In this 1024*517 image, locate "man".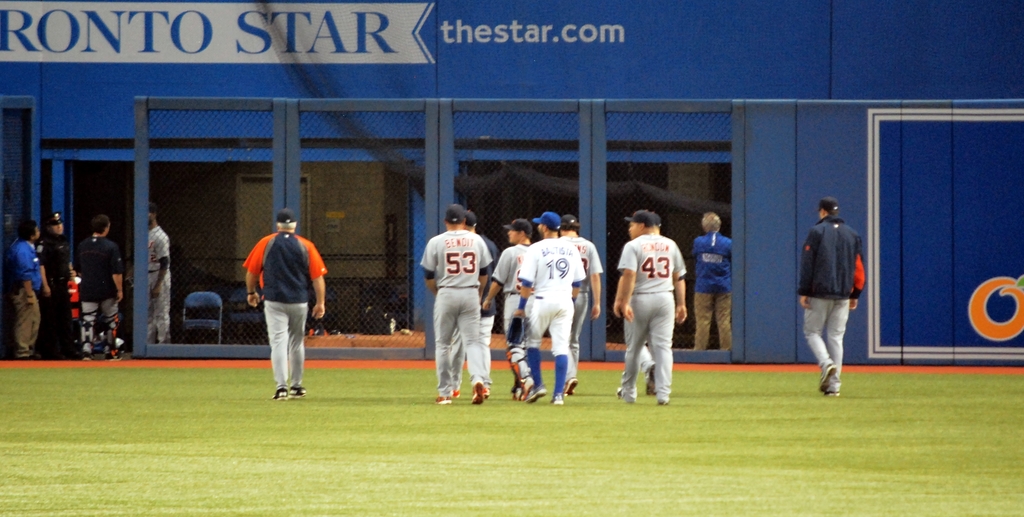
Bounding box: locate(141, 206, 173, 338).
